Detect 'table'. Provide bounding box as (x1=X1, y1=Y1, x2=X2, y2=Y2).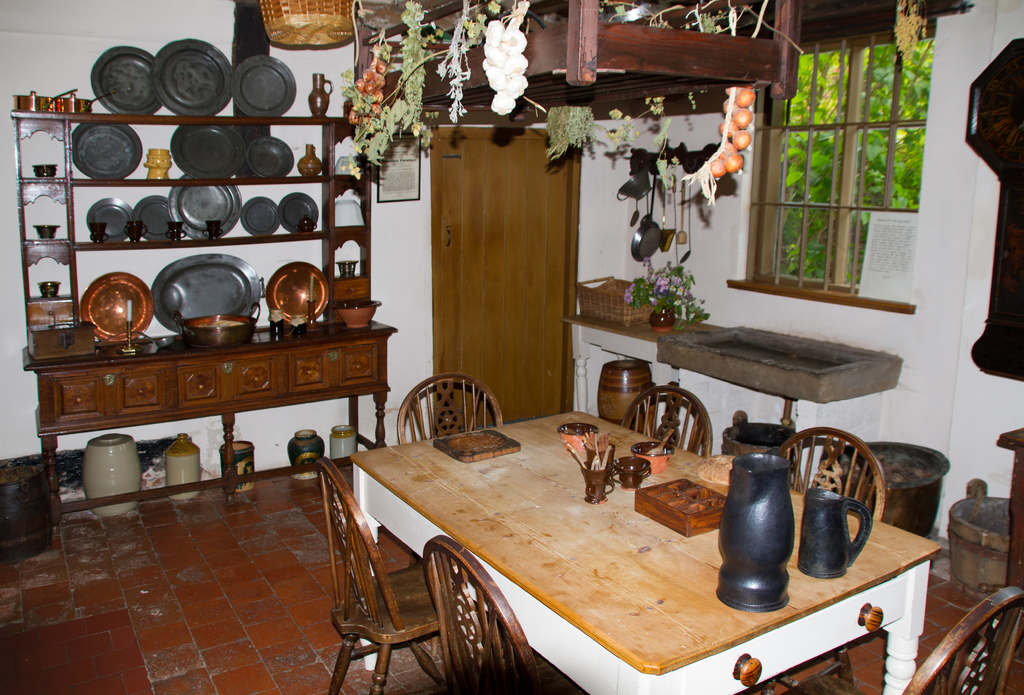
(x1=320, y1=411, x2=888, y2=675).
